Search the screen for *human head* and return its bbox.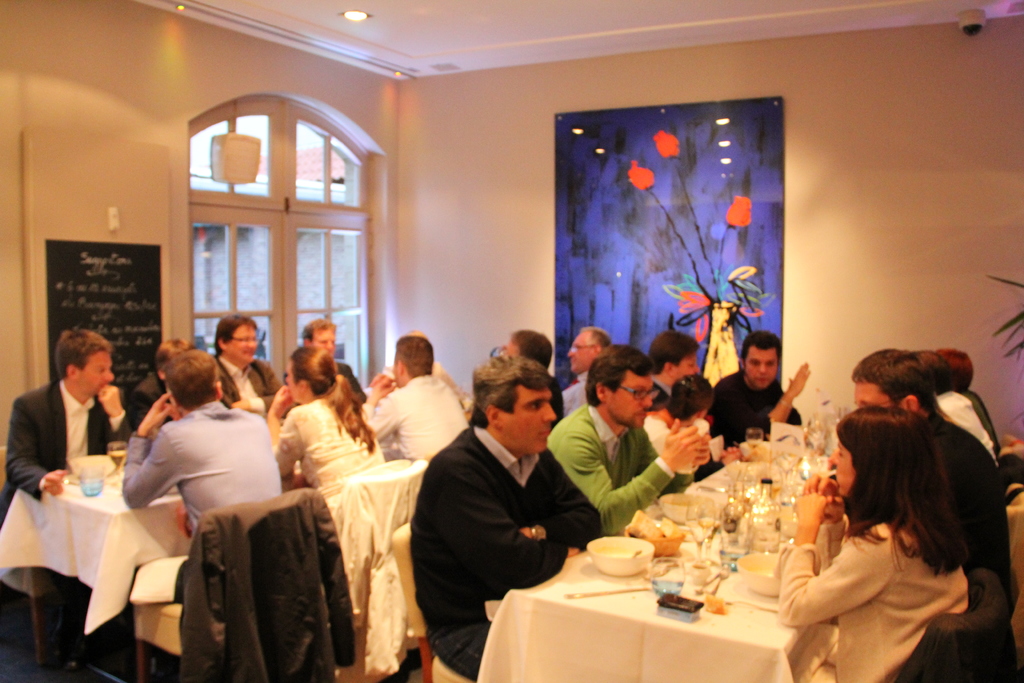
Found: rect(584, 345, 656, 429).
